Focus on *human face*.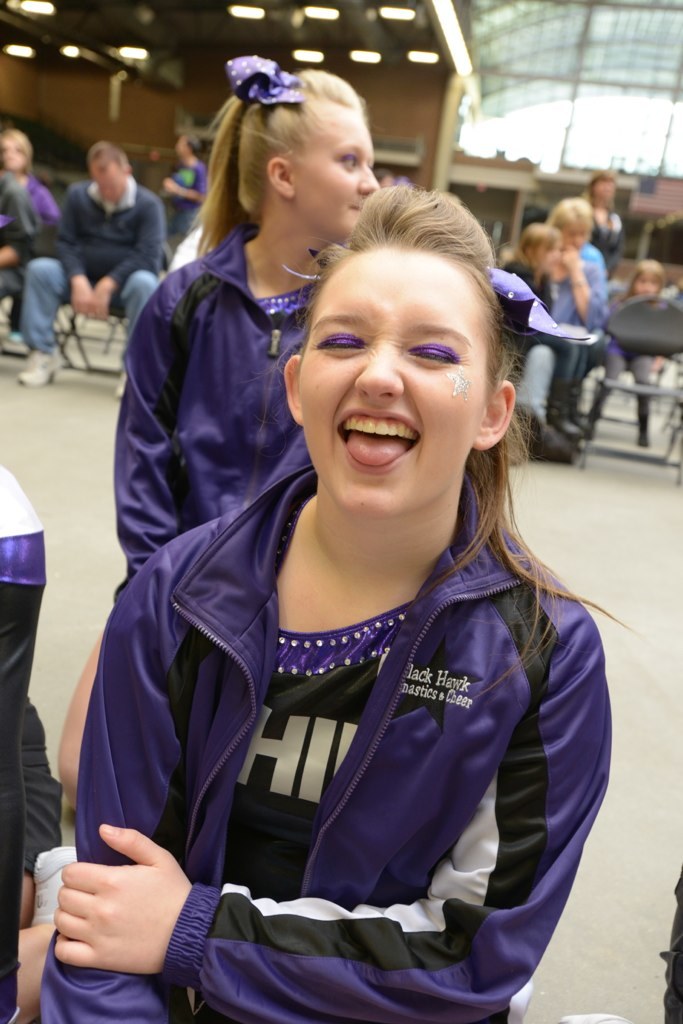
Focused at rect(1, 142, 29, 171).
